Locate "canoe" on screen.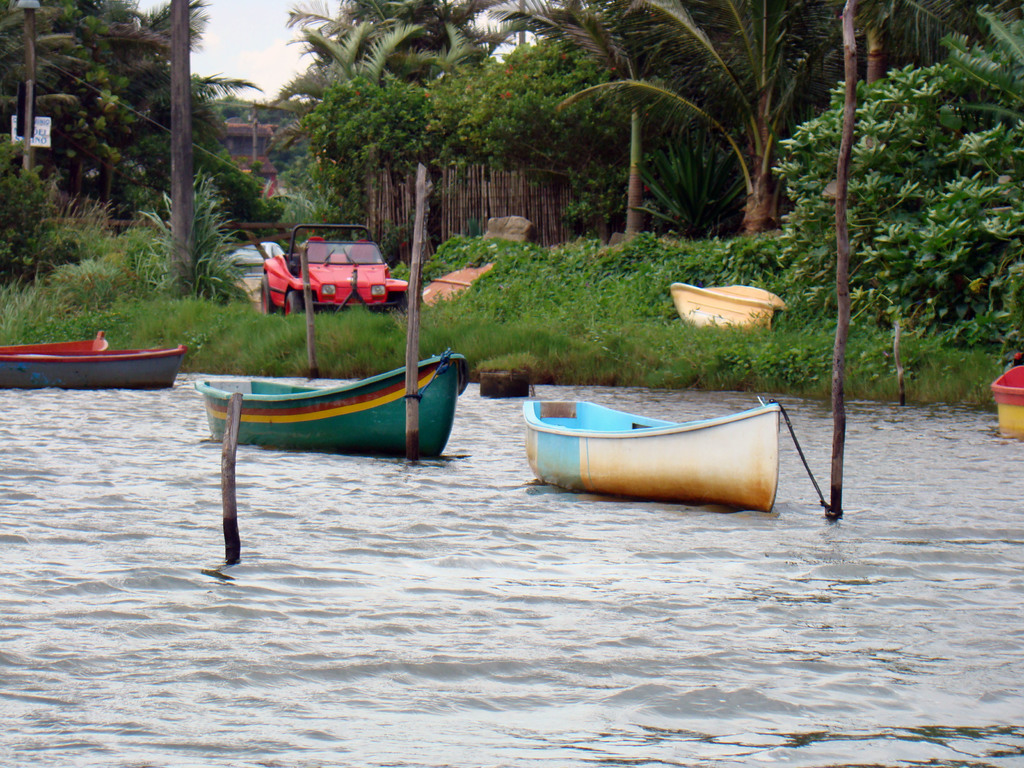
On screen at (left=671, top=281, right=784, bottom=333).
